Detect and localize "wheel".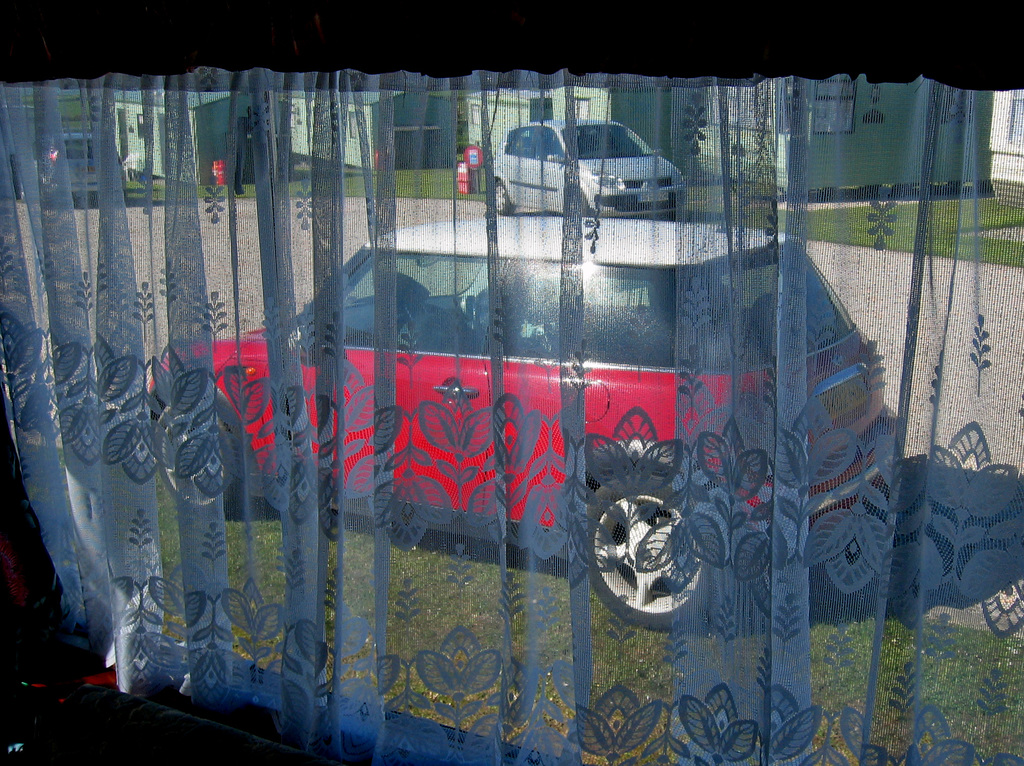
Localized at (x1=568, y1=189, x2=588, y2=216).
